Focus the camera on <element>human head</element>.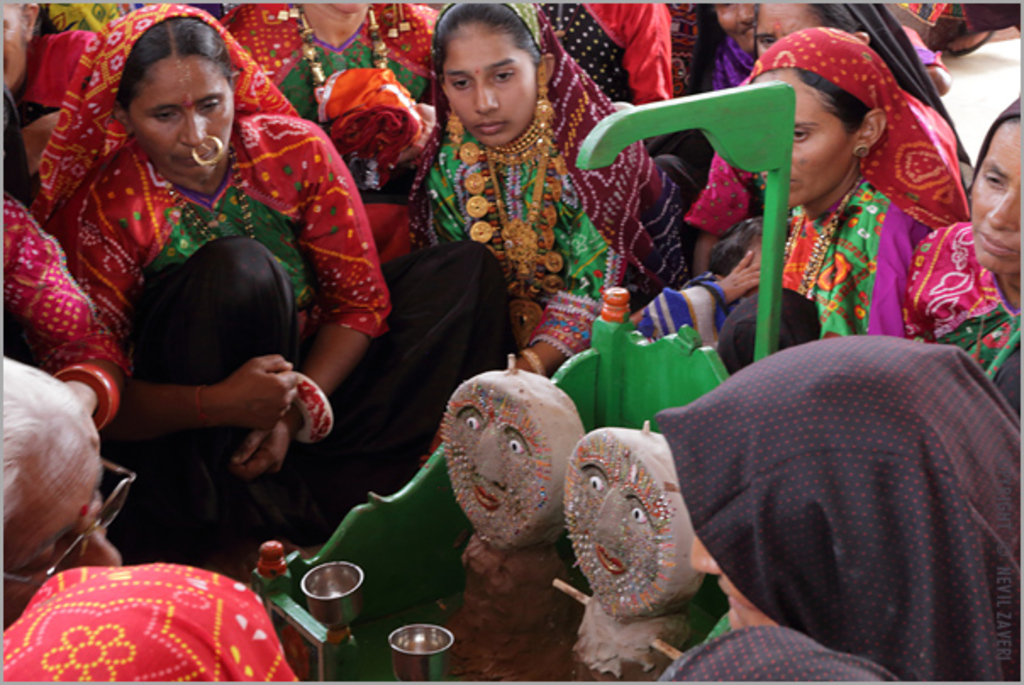
Focus region: x1=753 y1=0 x2=890 y2=61.
